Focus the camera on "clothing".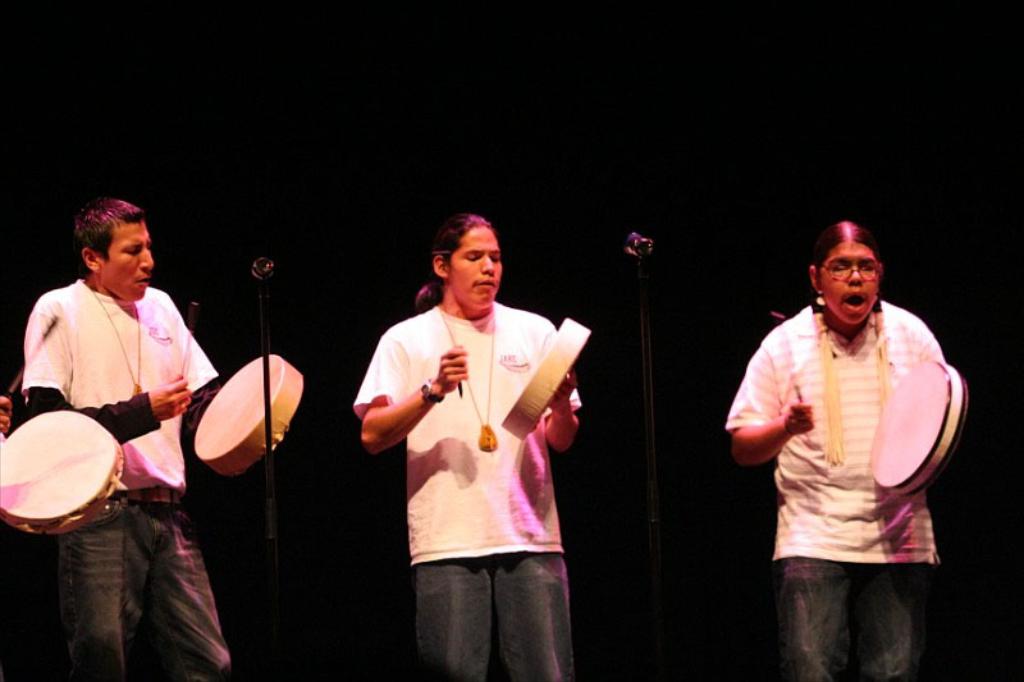
Focus region: BBox(357, 288, 591, 681).
